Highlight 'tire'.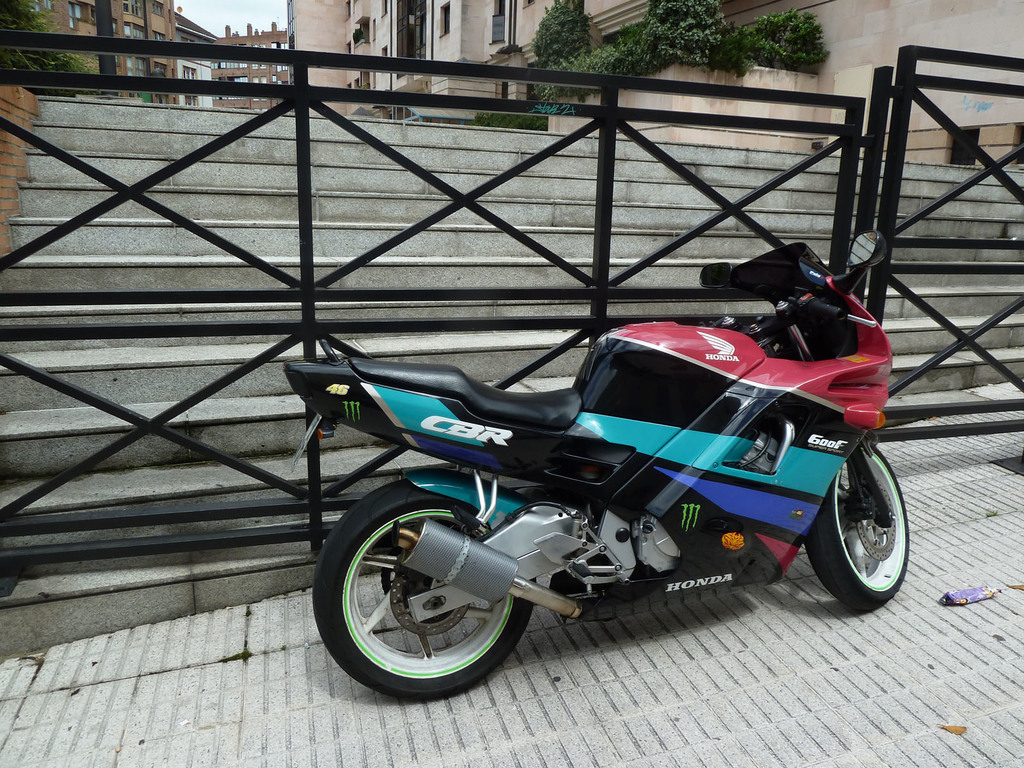
Highlighted region: rect(803, 445, 911, 611).
